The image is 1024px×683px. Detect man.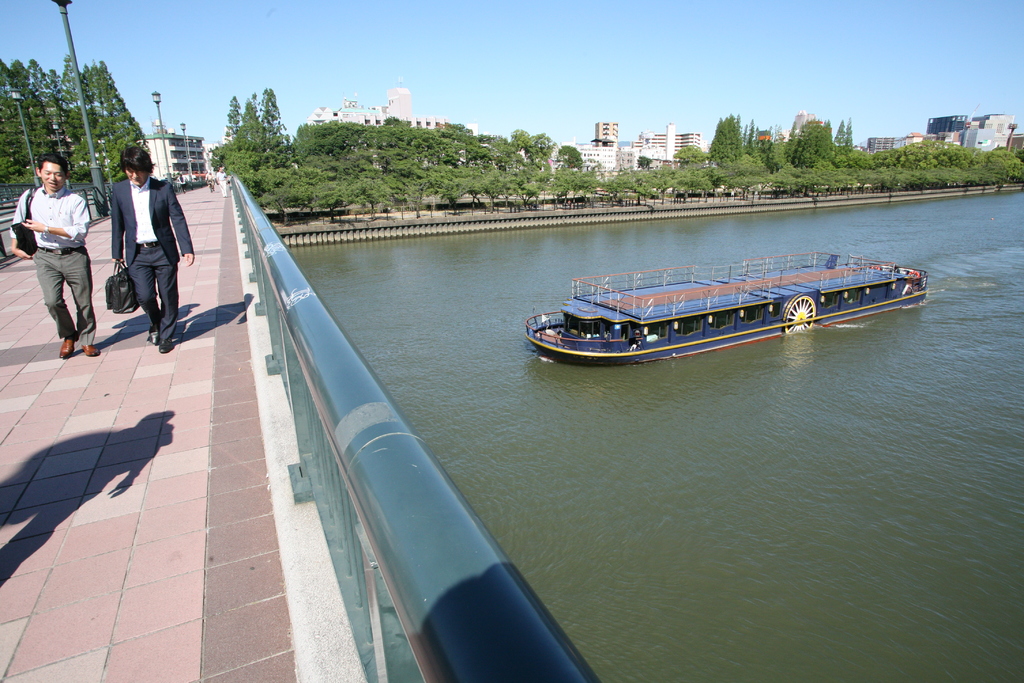
Detection: (110, 147, 195, 356).
